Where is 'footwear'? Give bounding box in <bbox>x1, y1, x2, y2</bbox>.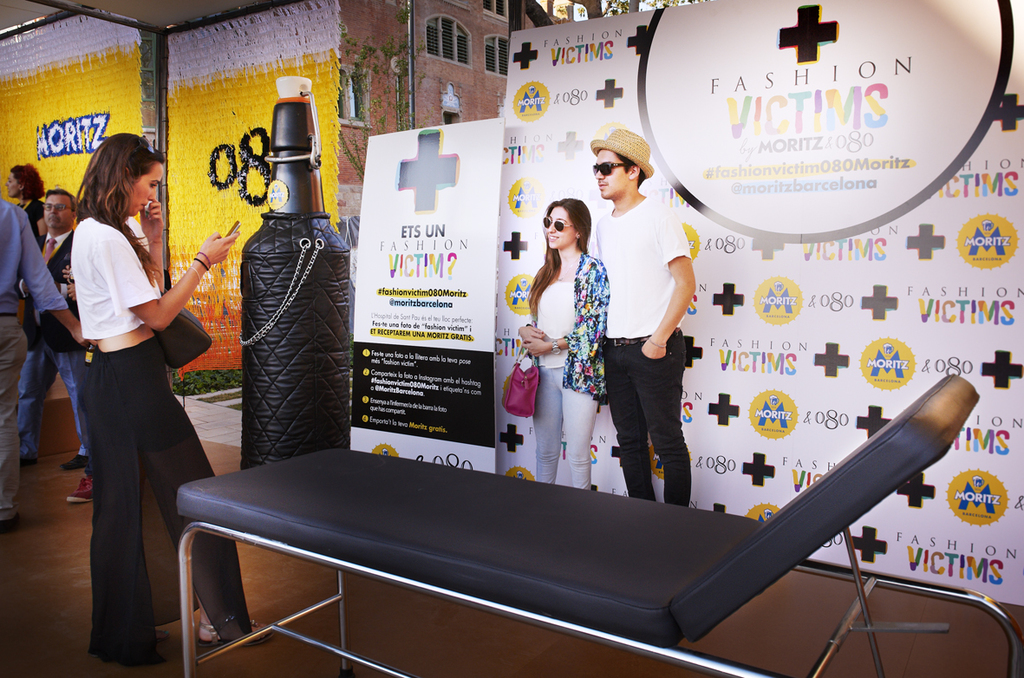
<bbox>62, 474, 90, 507</bbox>.
